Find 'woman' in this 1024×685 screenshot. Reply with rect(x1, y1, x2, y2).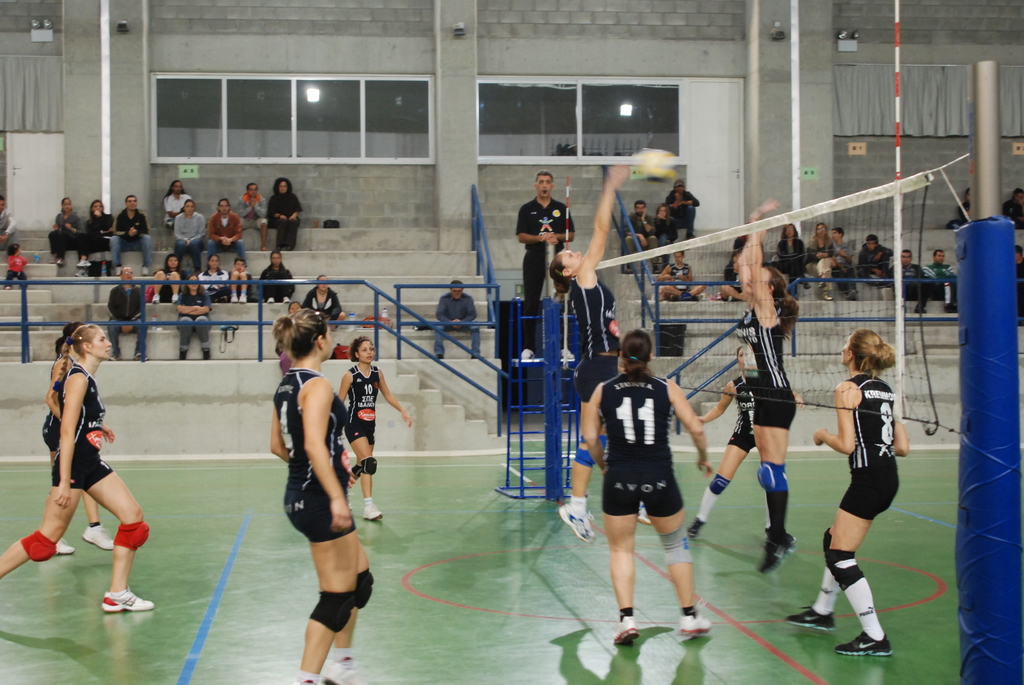
rect(269, 308, 376, 684).
